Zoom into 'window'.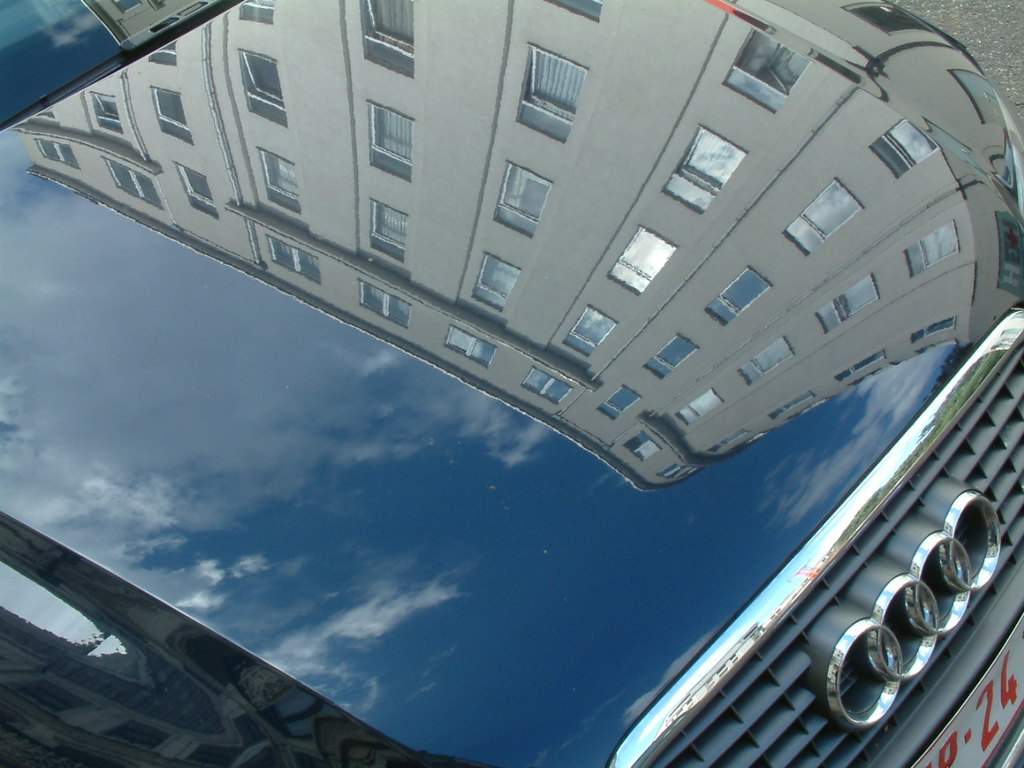
Zoom target: [x1=365, y1=101, x2=413, y2=181].
